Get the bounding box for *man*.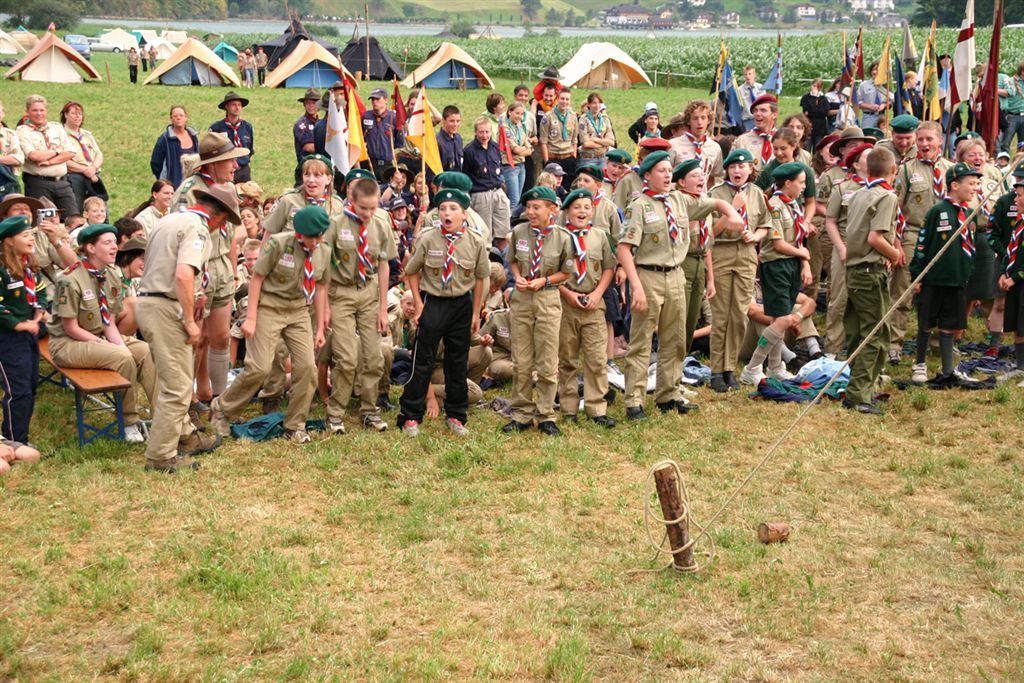
327 78 347 99.
